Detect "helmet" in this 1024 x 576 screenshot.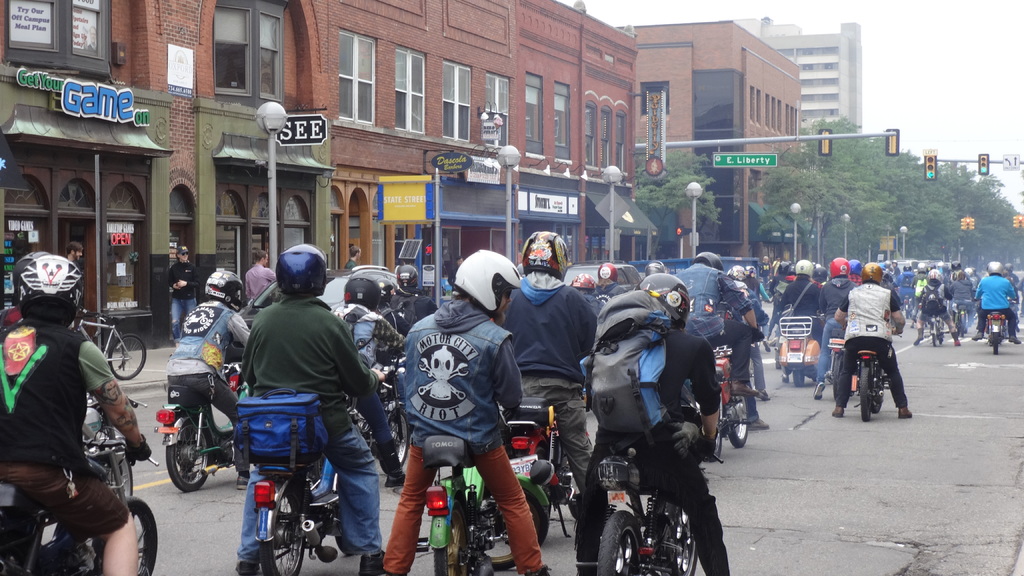
Detection: [751, 264, 758, 281].
